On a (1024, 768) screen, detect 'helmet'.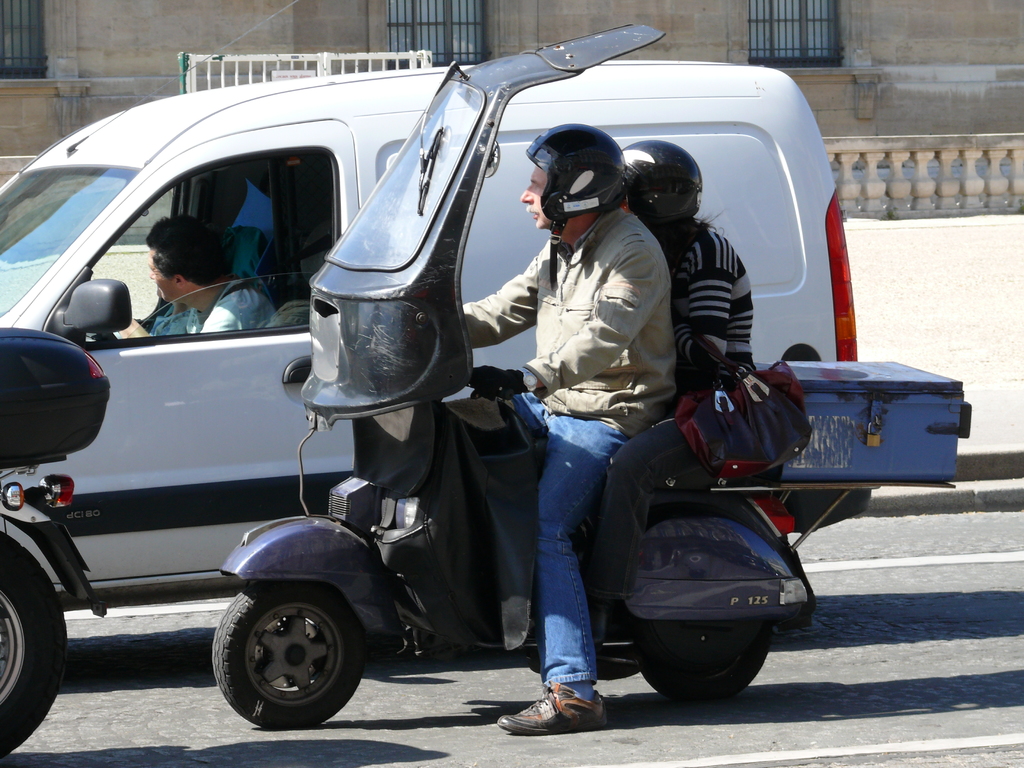
619, 138, 714, 240.
